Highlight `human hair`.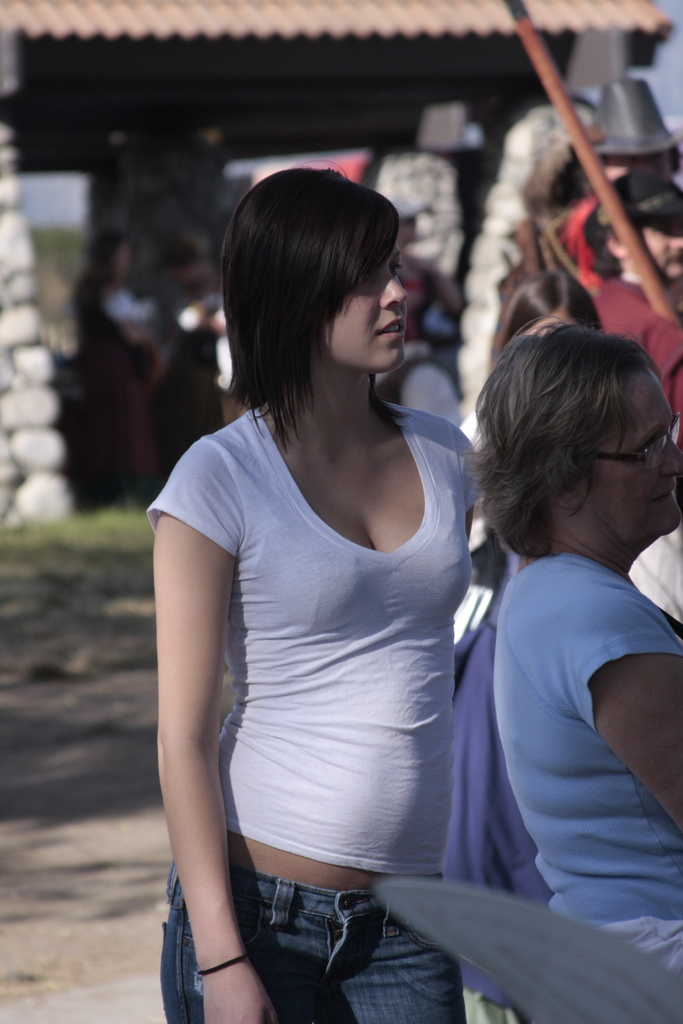
Highlighted region: crop(580, 211, 620, 277).
